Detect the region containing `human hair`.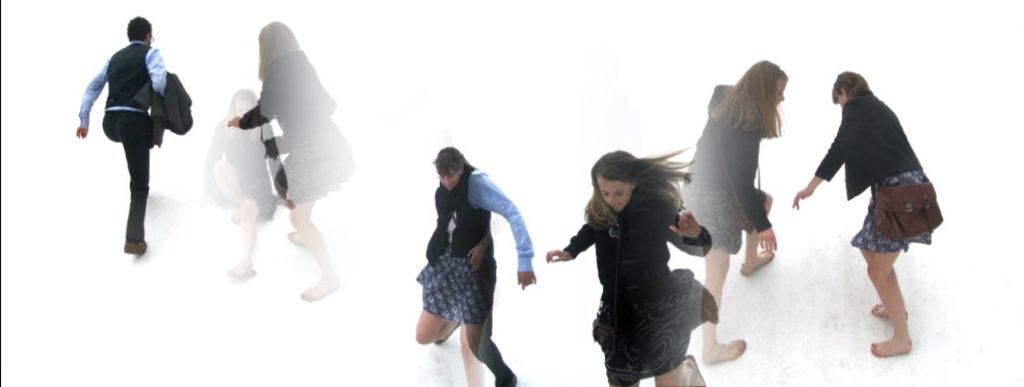
256:18:298:84.
